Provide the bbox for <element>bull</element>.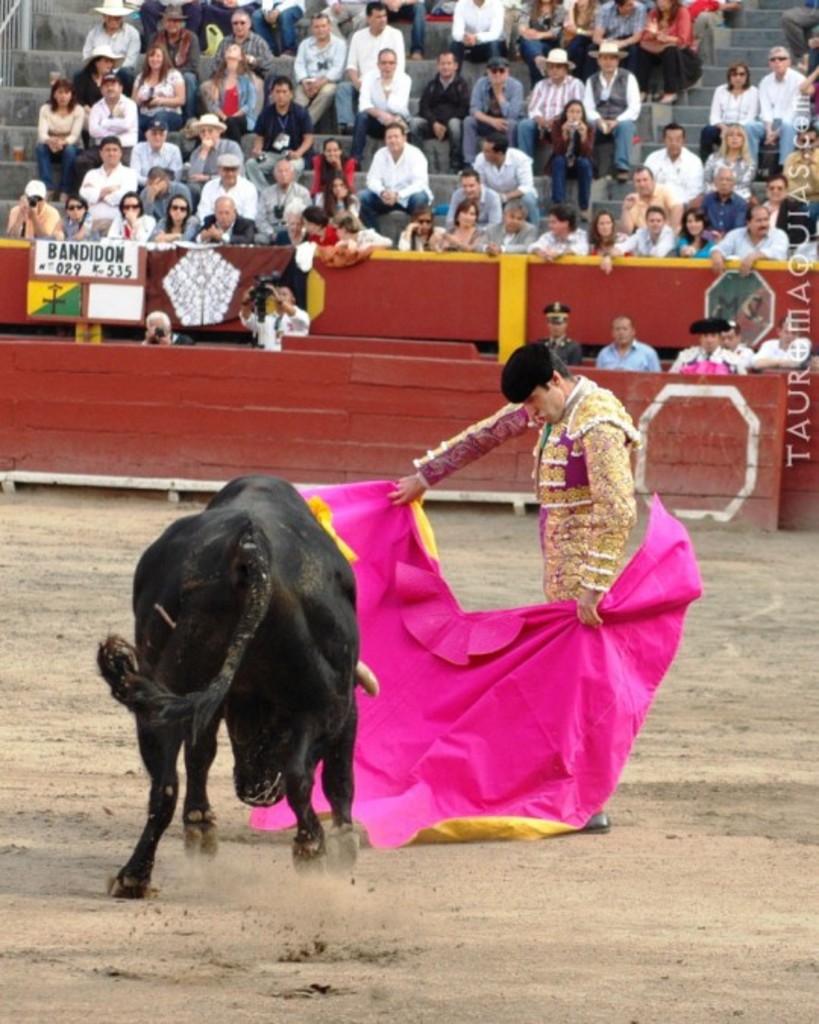
select_region(97, 475, 382, 881).
